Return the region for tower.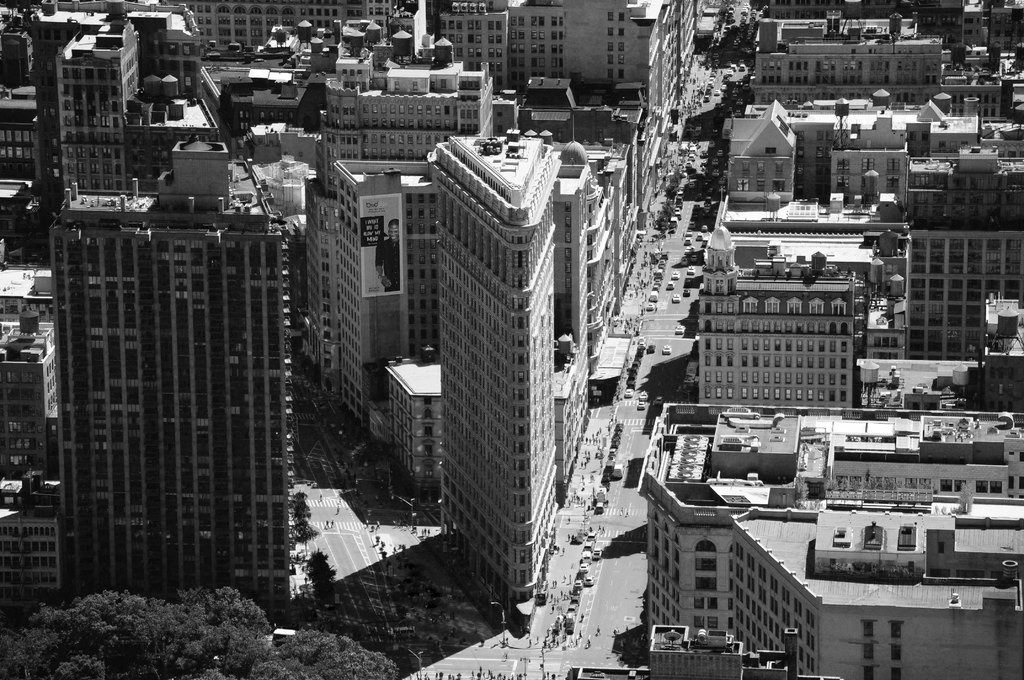
[x1=516, y1=66, x2=673, y2=214].
